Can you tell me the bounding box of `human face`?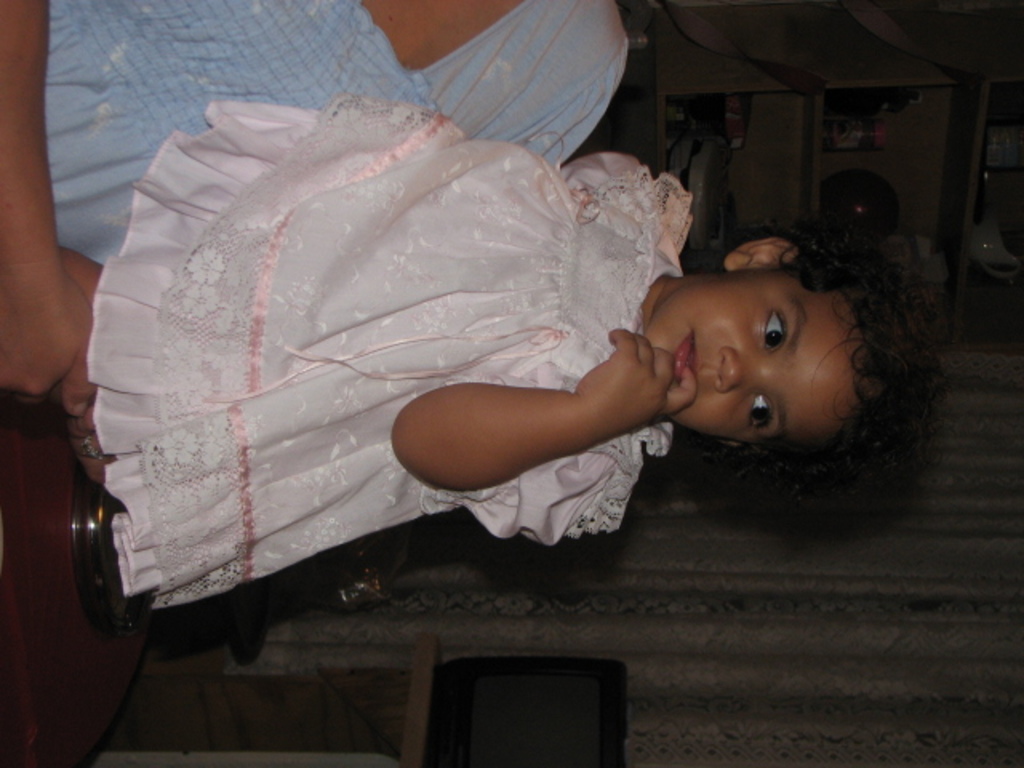
box=[646, 270, 861, 445].
